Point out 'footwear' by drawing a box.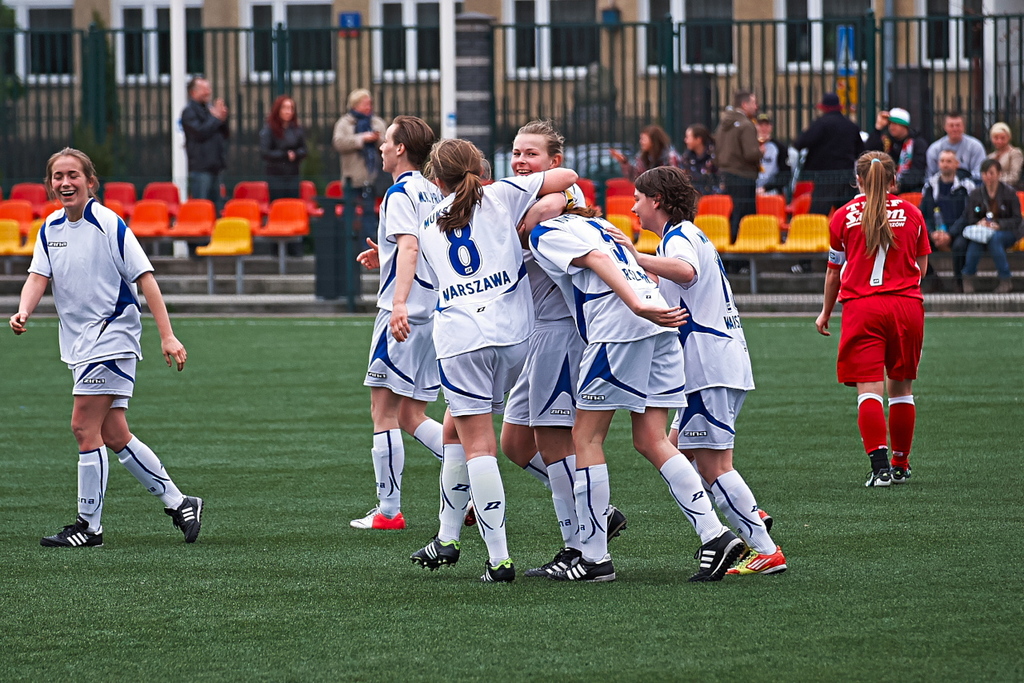
x1=481 y1=557 x2=515 y2=584.
